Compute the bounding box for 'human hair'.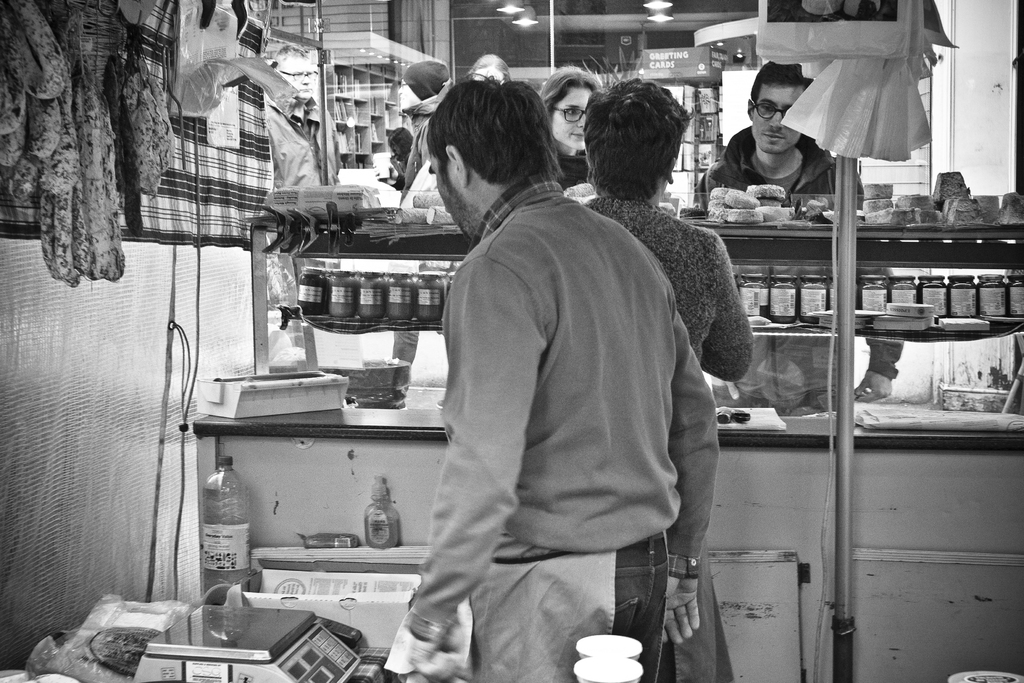
detection(407, 64, 561, 212).
